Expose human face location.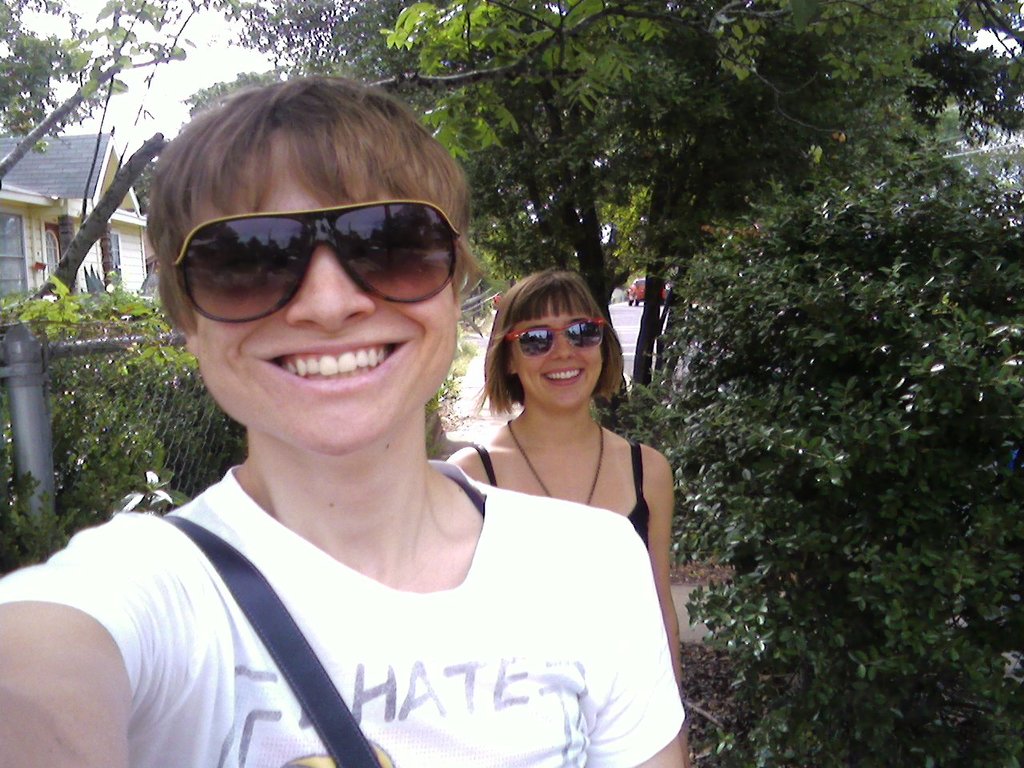
Exposed at locate(198, 138, 458, 454).
